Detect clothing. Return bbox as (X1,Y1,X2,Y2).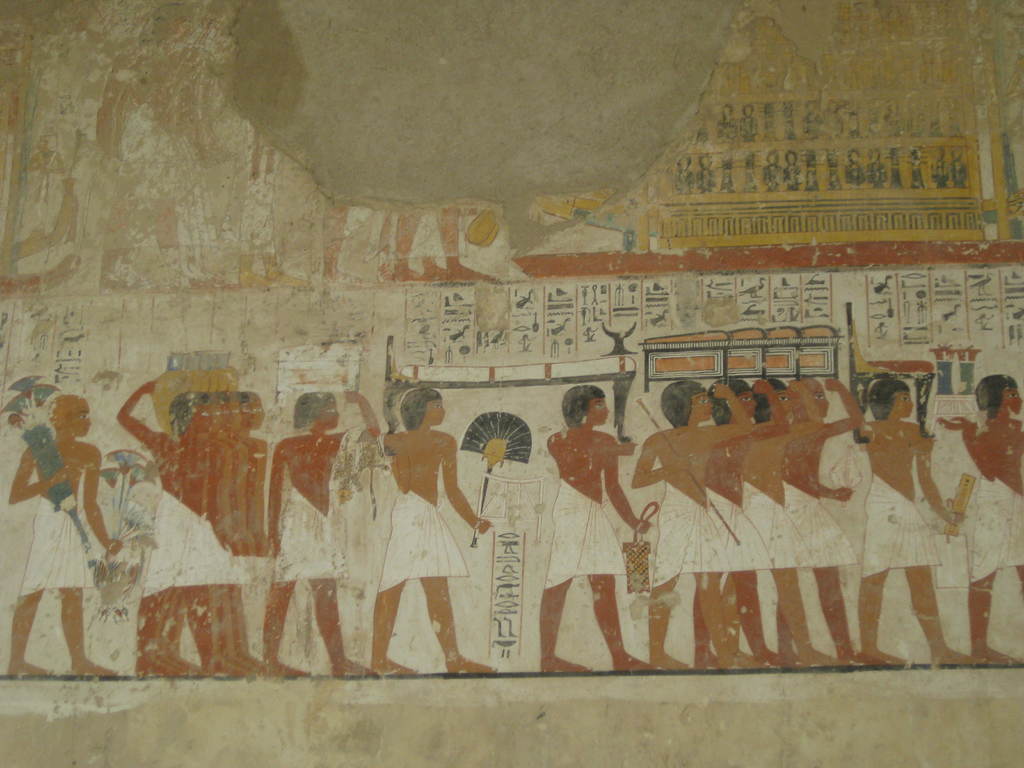
(366,391,490,670).
